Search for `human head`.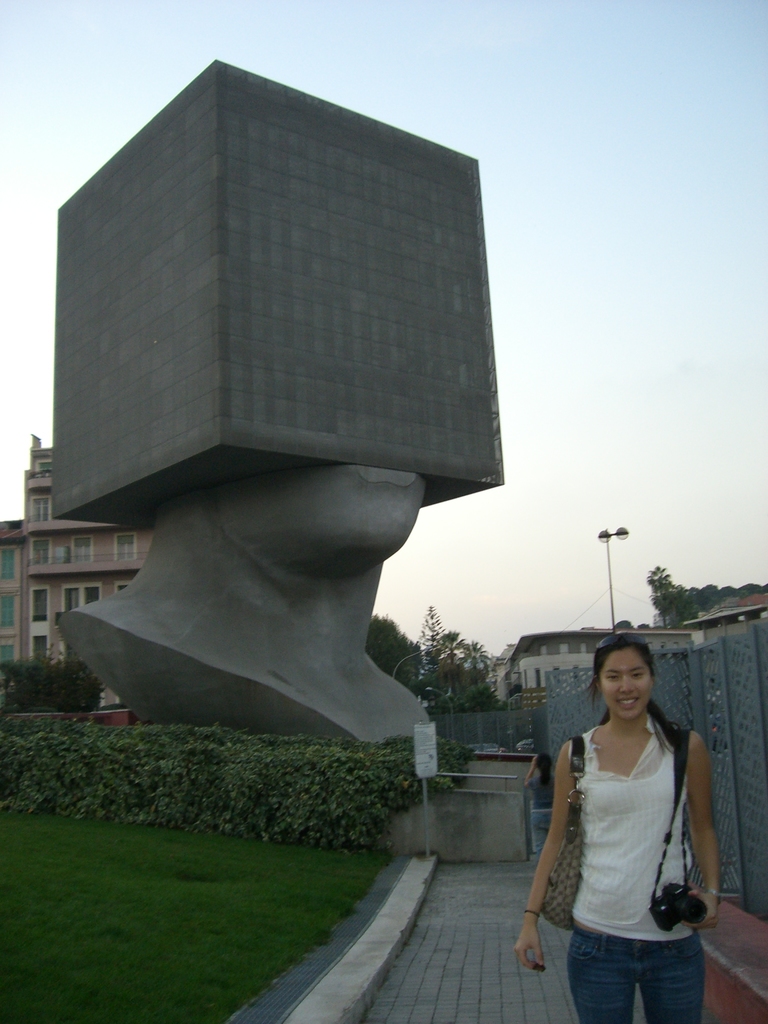
Found at bbox=(589, 648, 671, 731).
